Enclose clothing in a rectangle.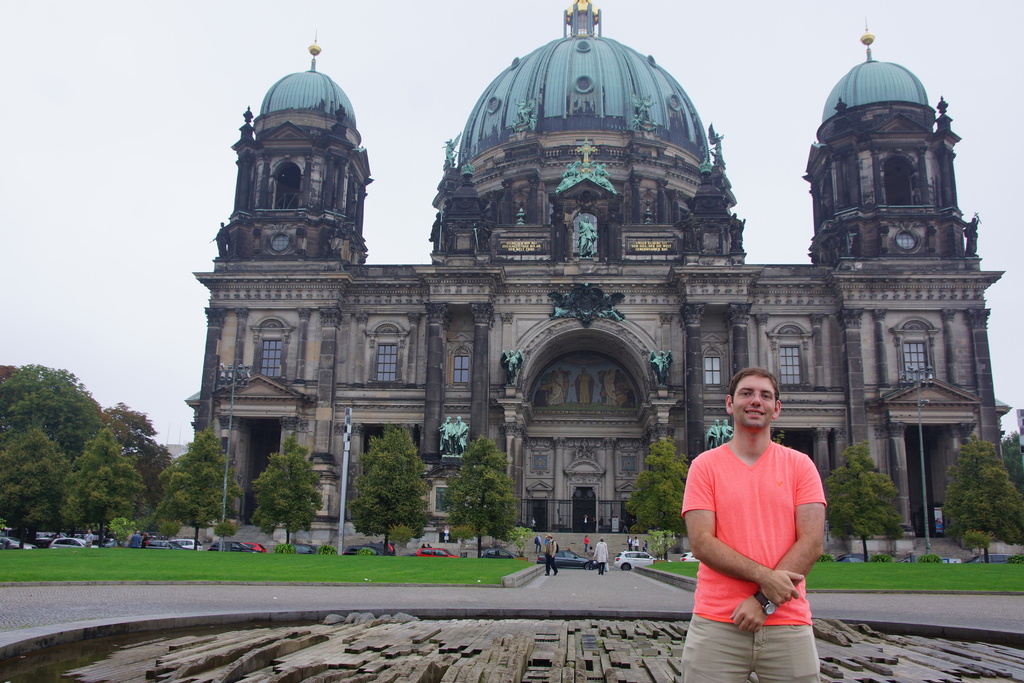
l=545, t=536, r=560, b=577.
